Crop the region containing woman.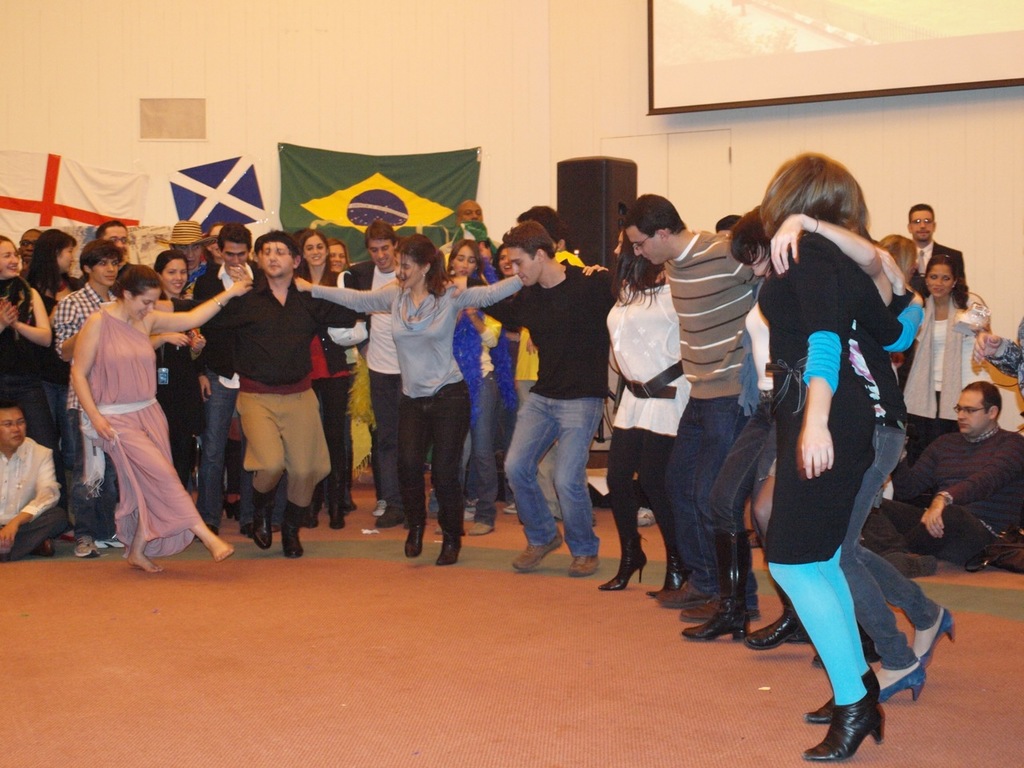
Crop region: left=434, top=244, right=513, bottom=534.
